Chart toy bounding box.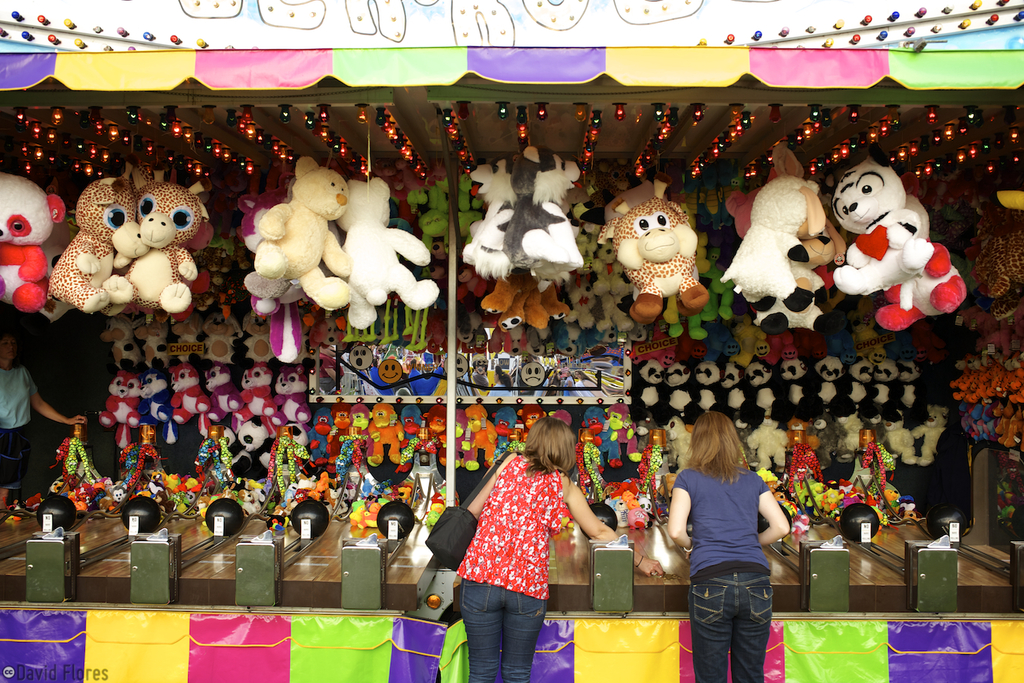
Charted: <region>630, 358, 672, 436</region>.
